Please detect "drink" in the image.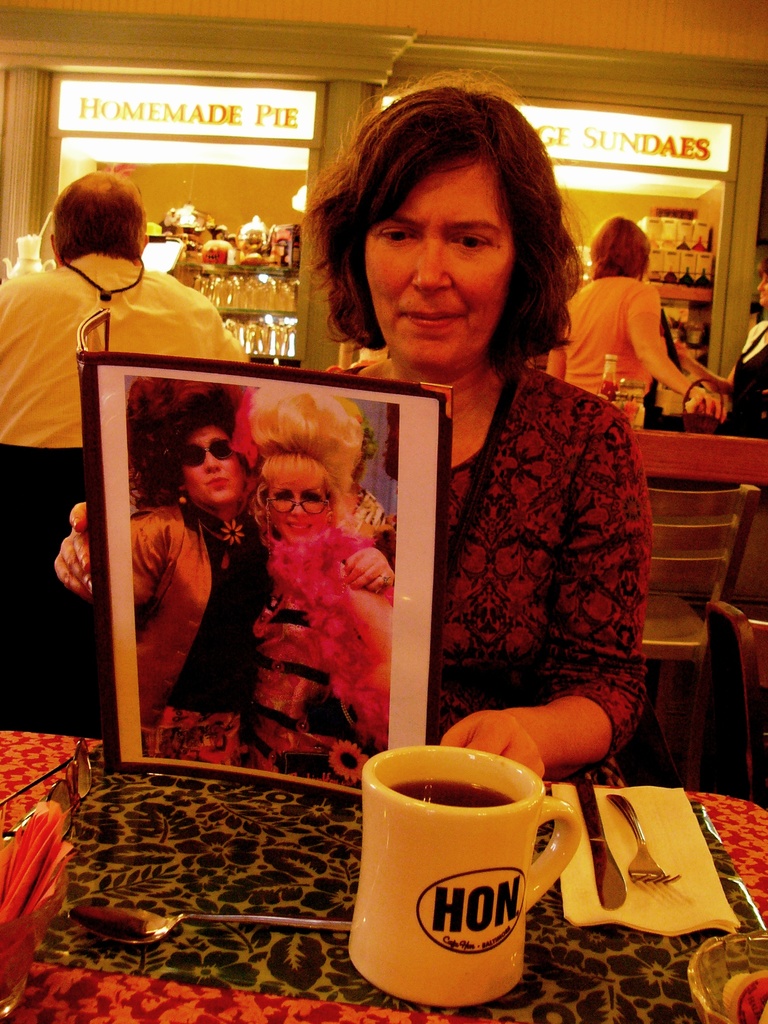
l=351, t=740, r=572, b=996.
